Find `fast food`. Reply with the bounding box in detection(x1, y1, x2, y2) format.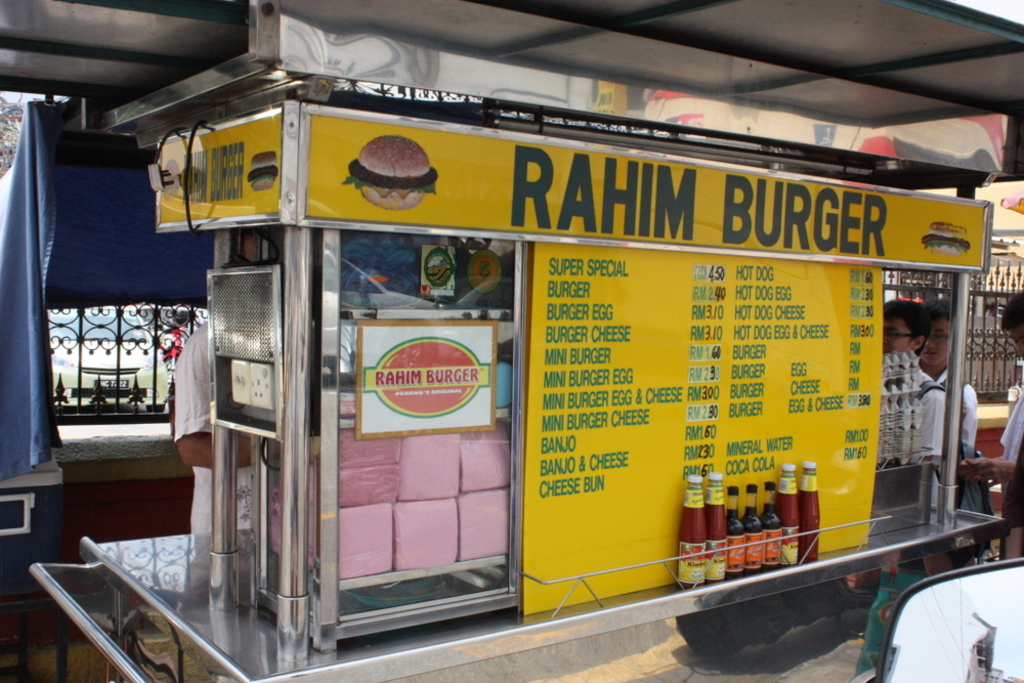
detection(248, 148, 276, 191).
